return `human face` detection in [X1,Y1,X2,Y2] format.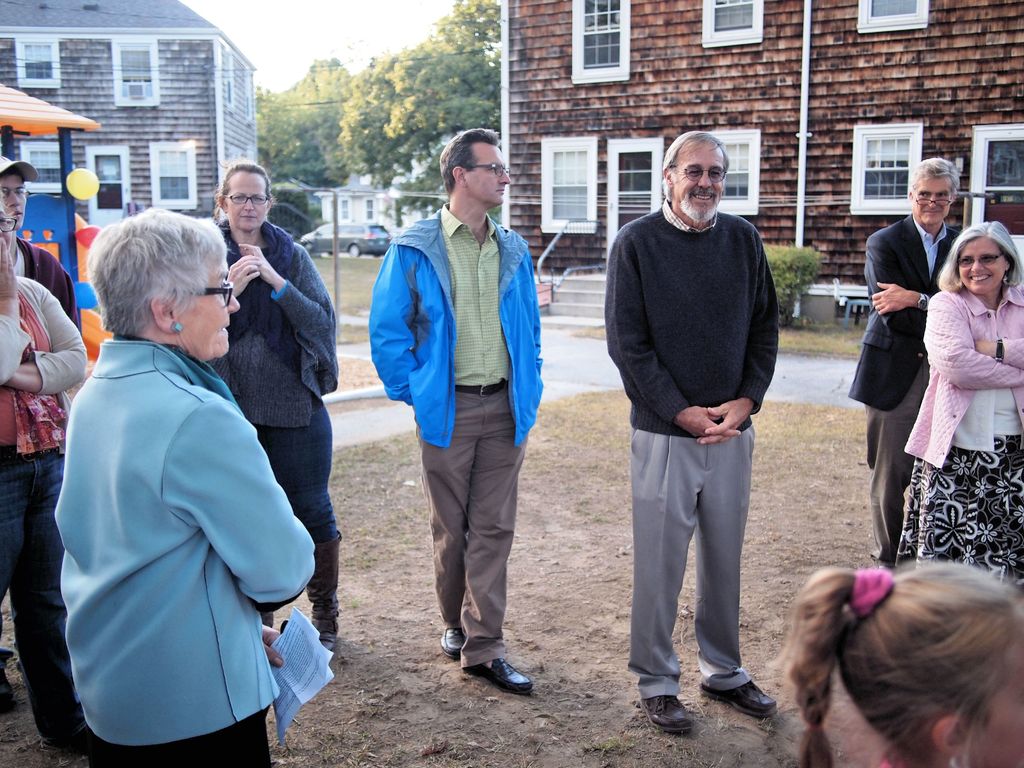
[960,236,1005,292].
